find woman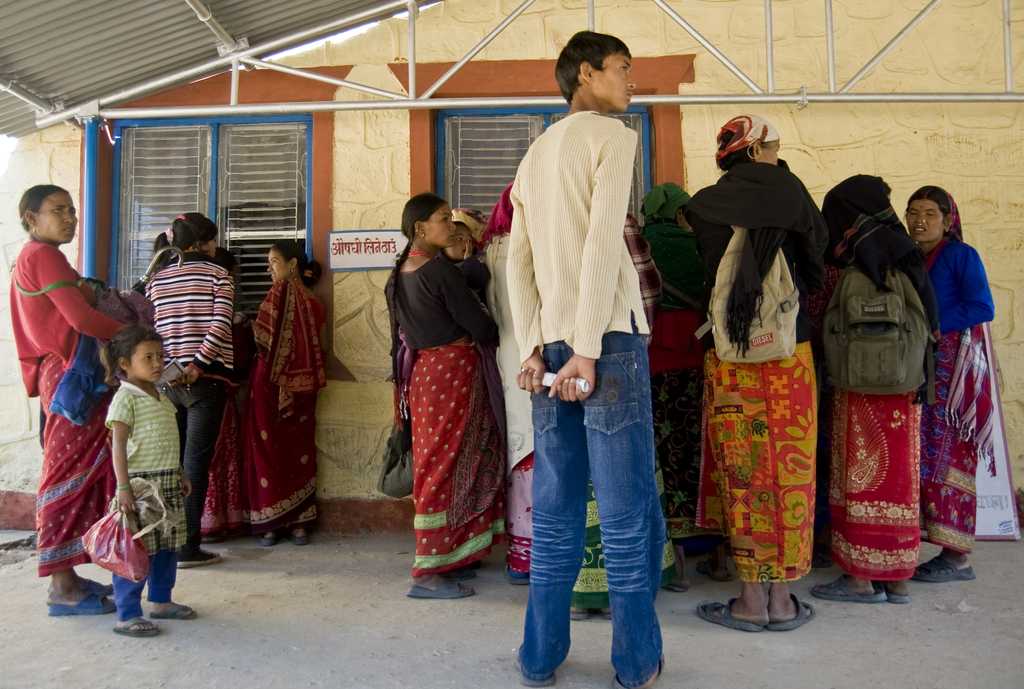
crop(6, 180, 134, 610)
